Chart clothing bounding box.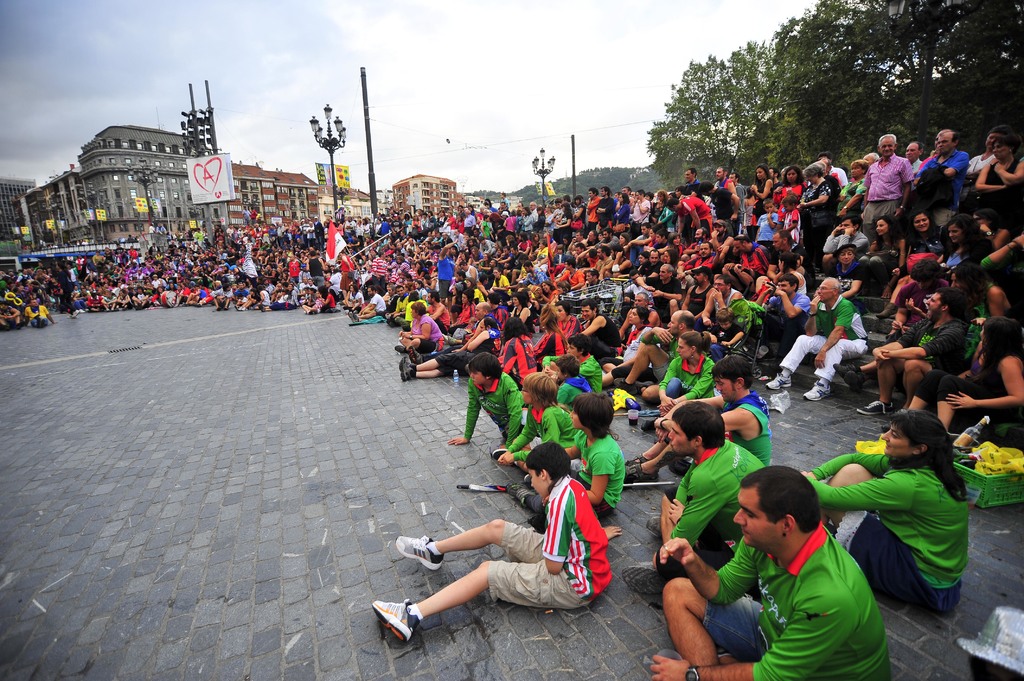
Charted: rect(860, 156, 908, 229).
